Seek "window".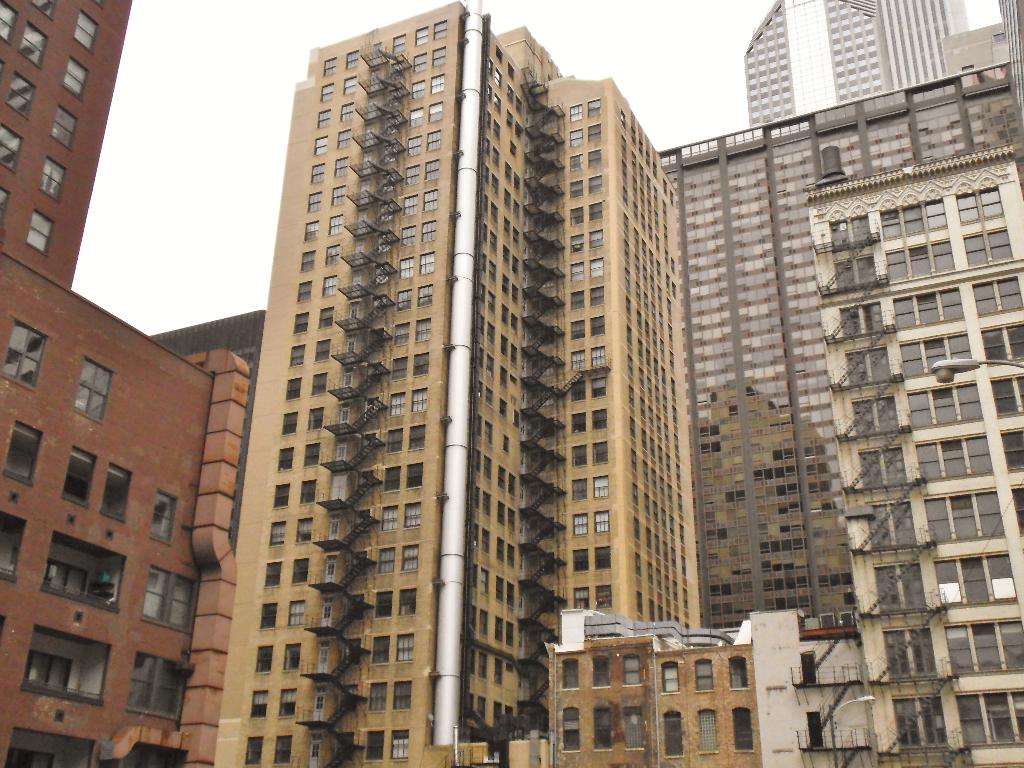
rect(992, 378, 1023, 421).
